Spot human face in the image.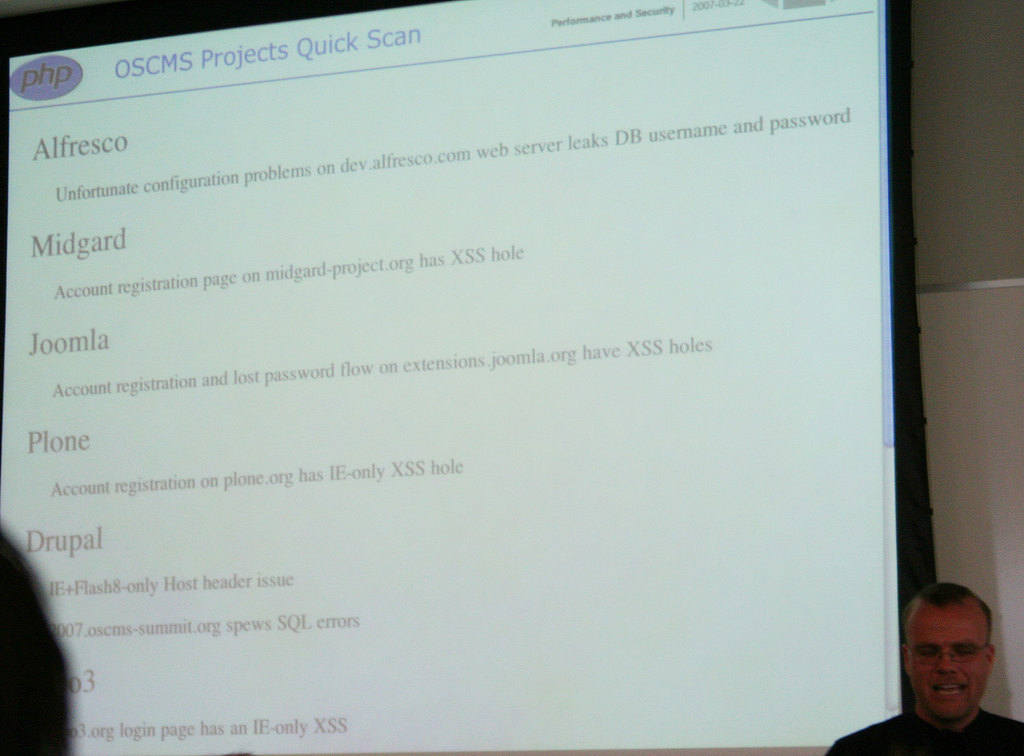
human face found at bbox=[910, 607, 990, 716].
